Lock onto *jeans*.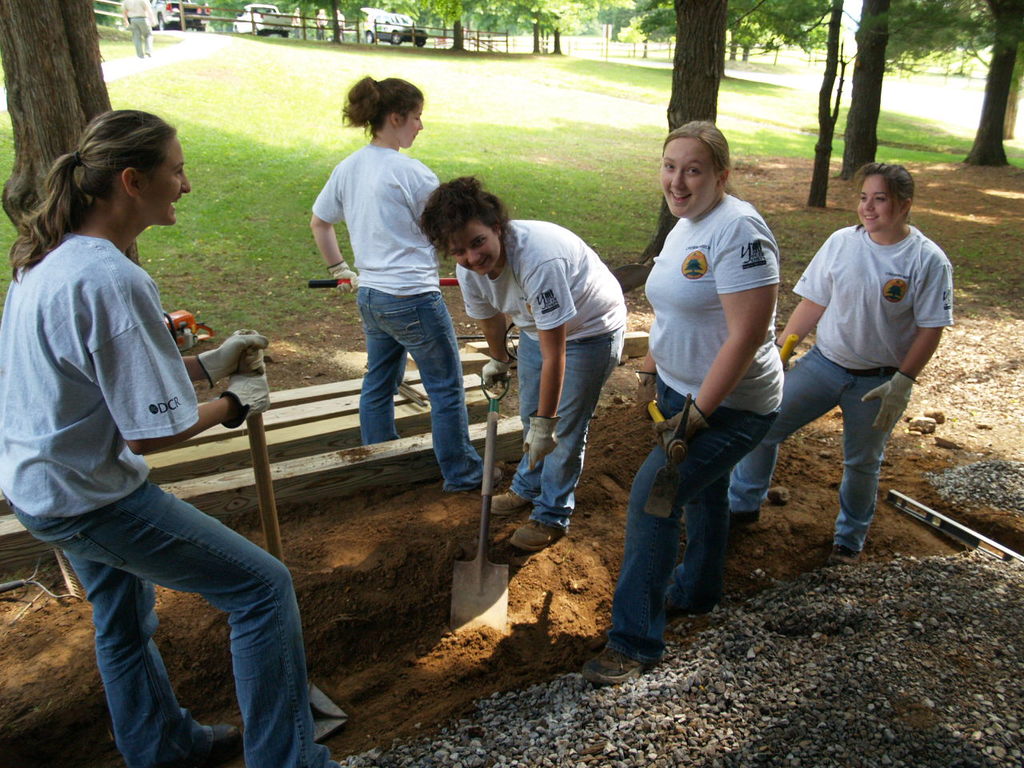
Locked: locate(599, 373, 781, 663).
